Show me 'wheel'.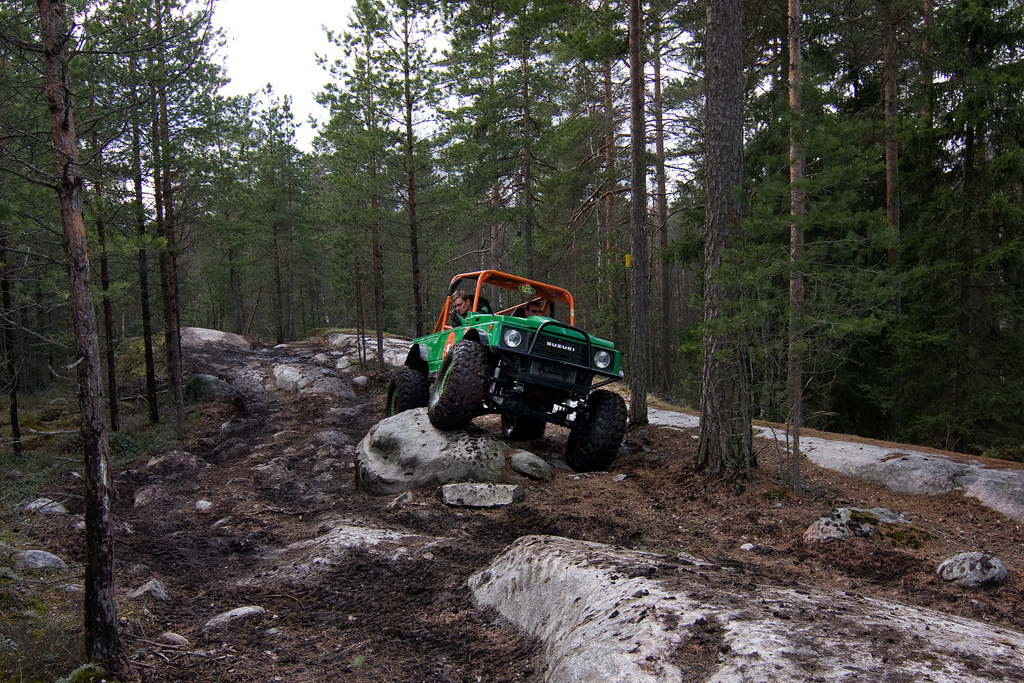
'wheel' is here: box(500, 409, 550, 443).
